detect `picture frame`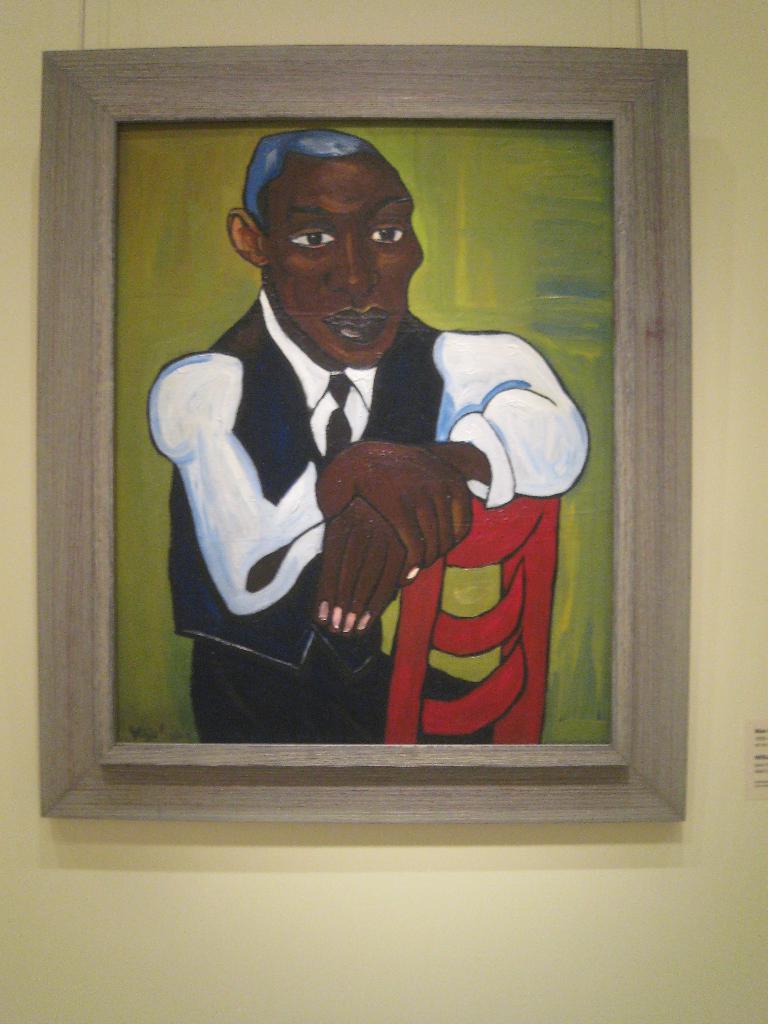
locate(35, 42, 693, 826)
